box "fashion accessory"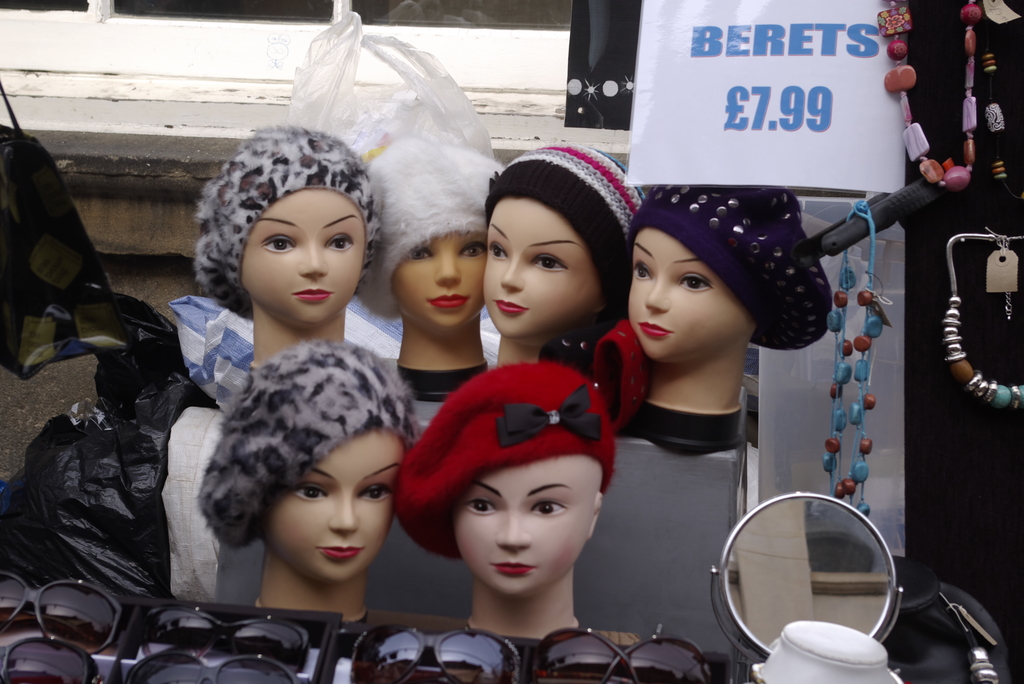
Rect(482, 141, 646, 323)
